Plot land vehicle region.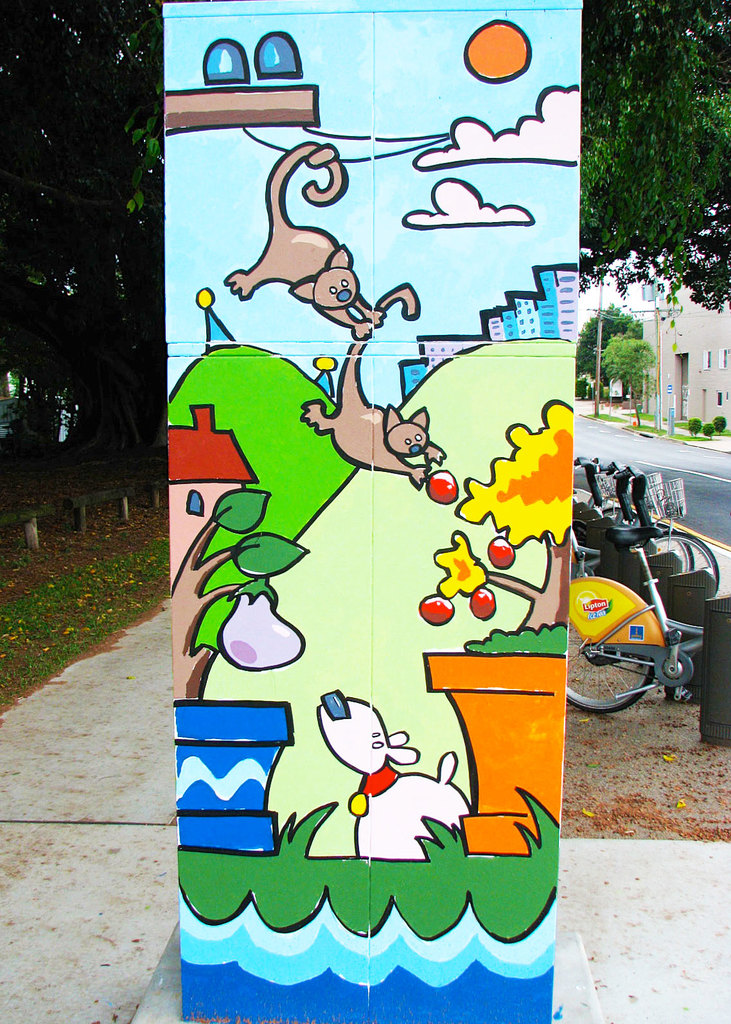
Plotted at <region>575, 460, 694, 573</region>.
